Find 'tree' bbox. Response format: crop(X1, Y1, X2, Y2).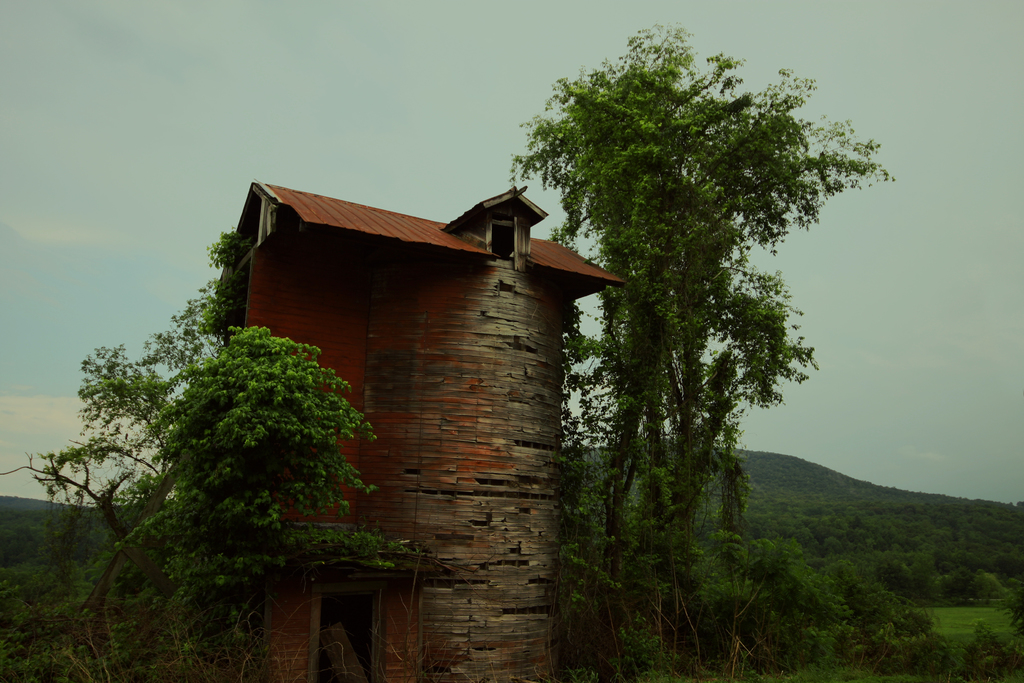
crop(527, 34, 867, 576).
